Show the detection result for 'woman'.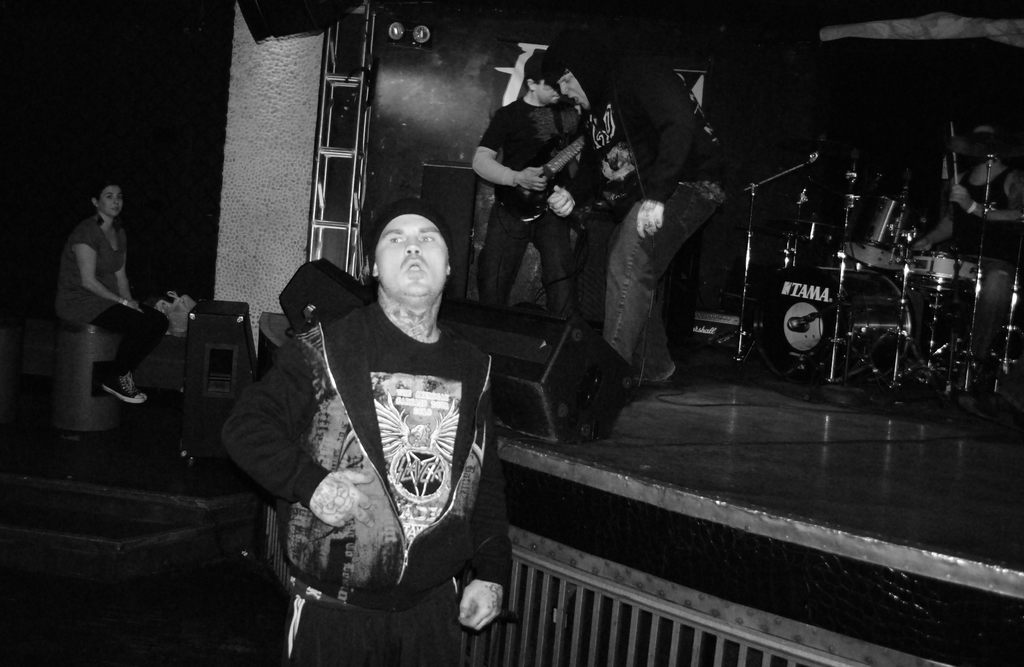
44 164 161 437.
